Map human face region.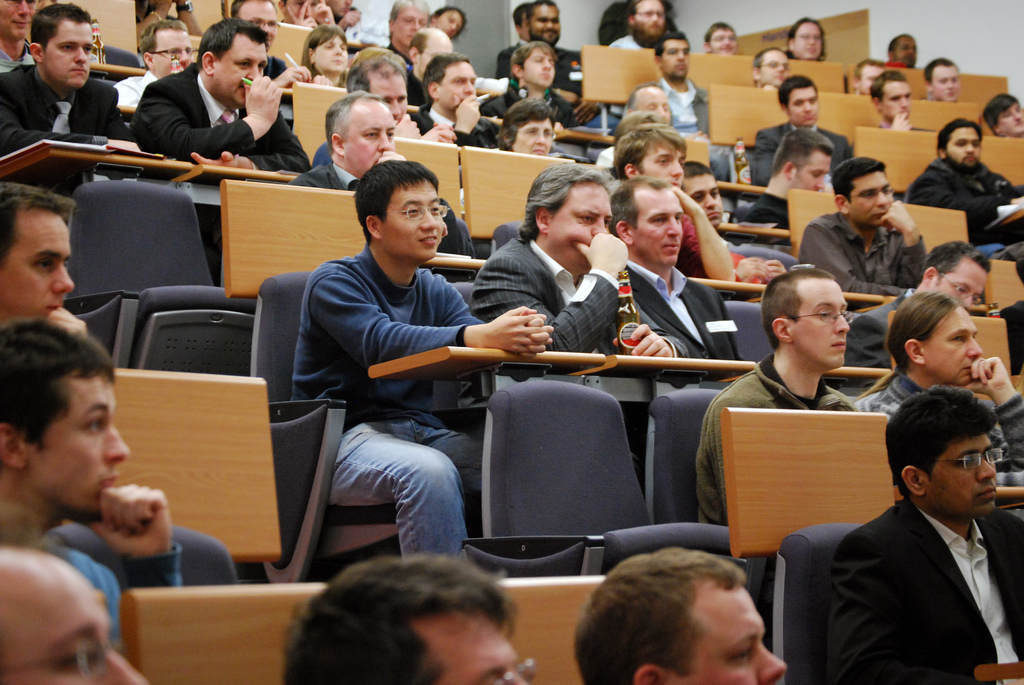
Mapped to left=995, top=104, right=1023, bottom=129.
